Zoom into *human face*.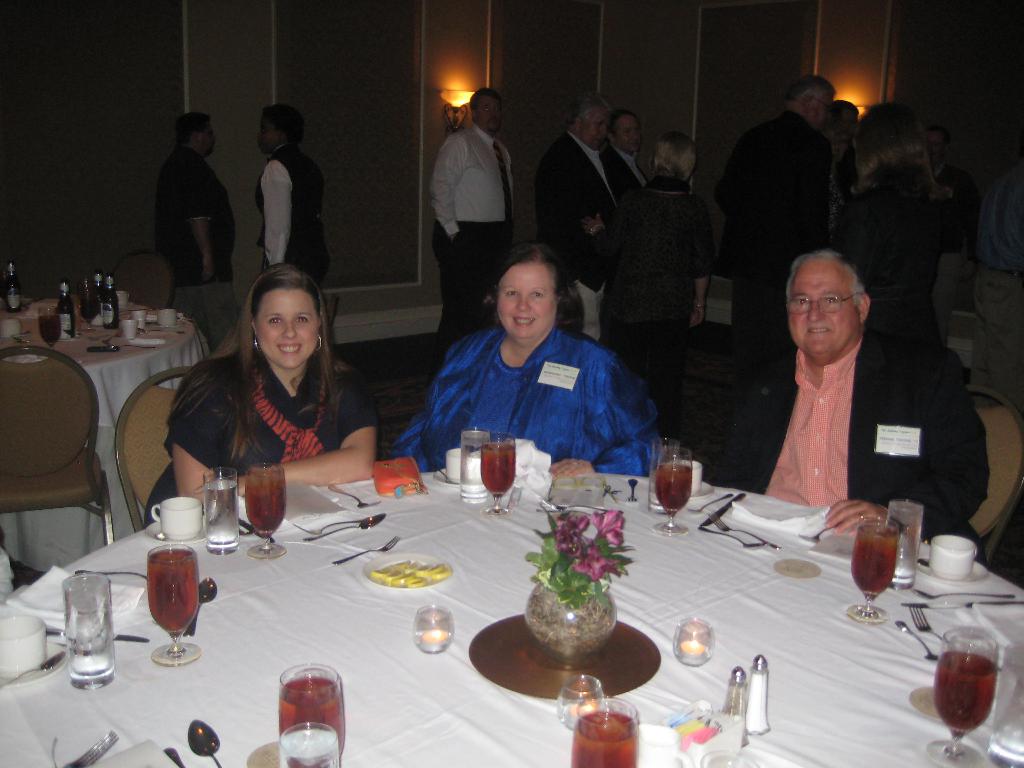
Zoom target: (580,103,610,147).
